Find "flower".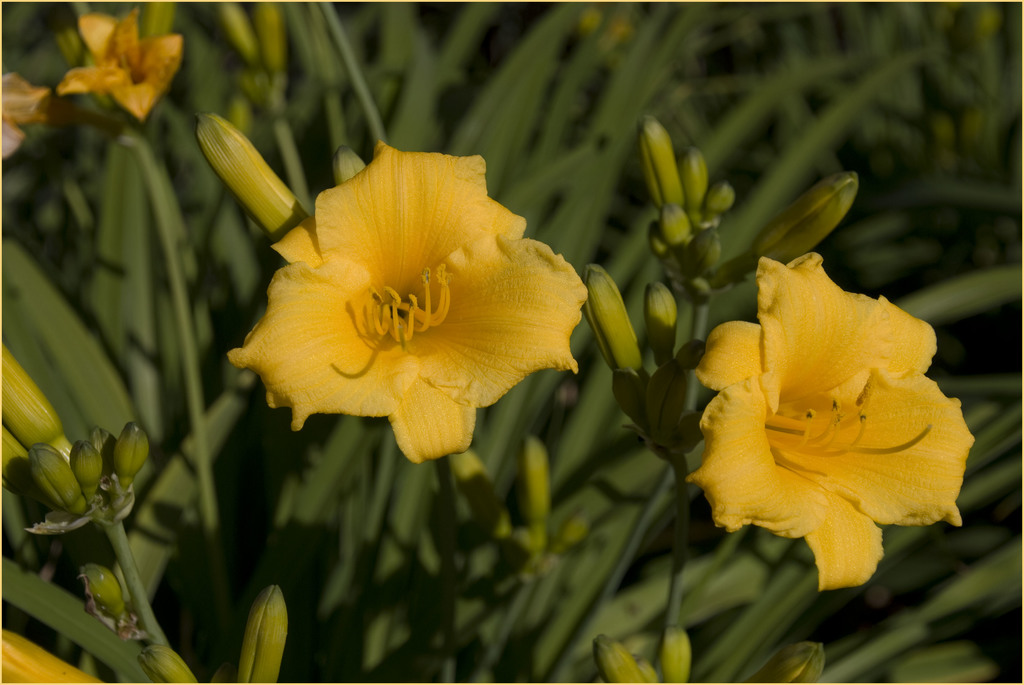
[229, 145, 595, 463].
